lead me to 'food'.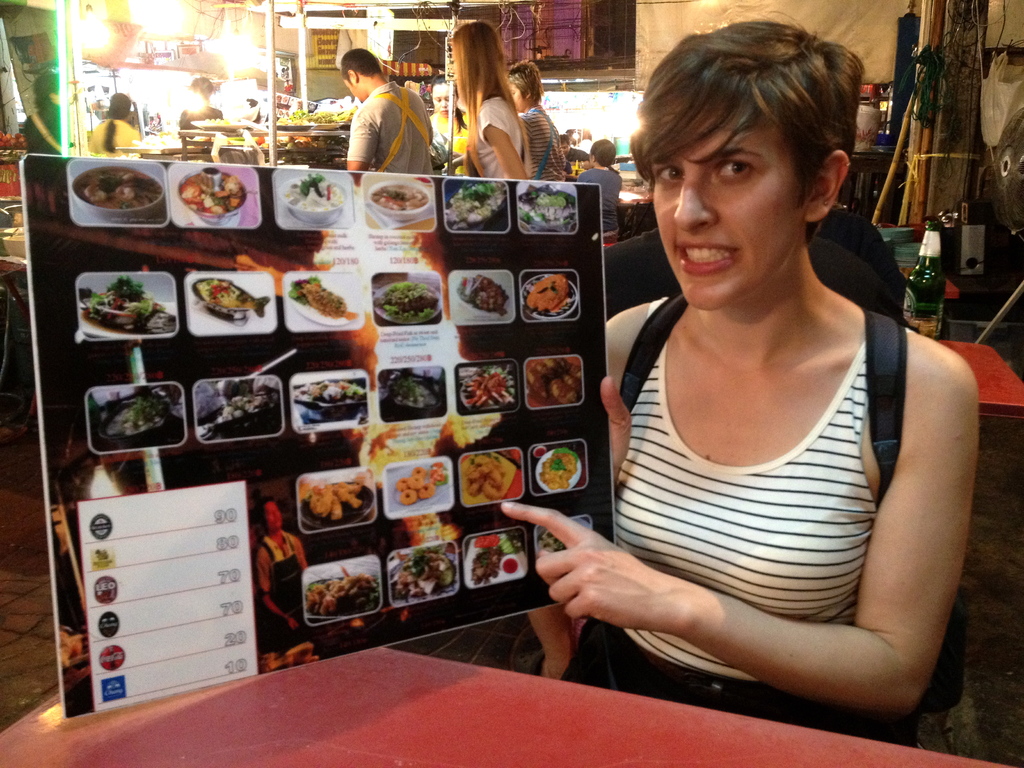
Lead to <bbox>287, 273, 360, 323</bbox>.
